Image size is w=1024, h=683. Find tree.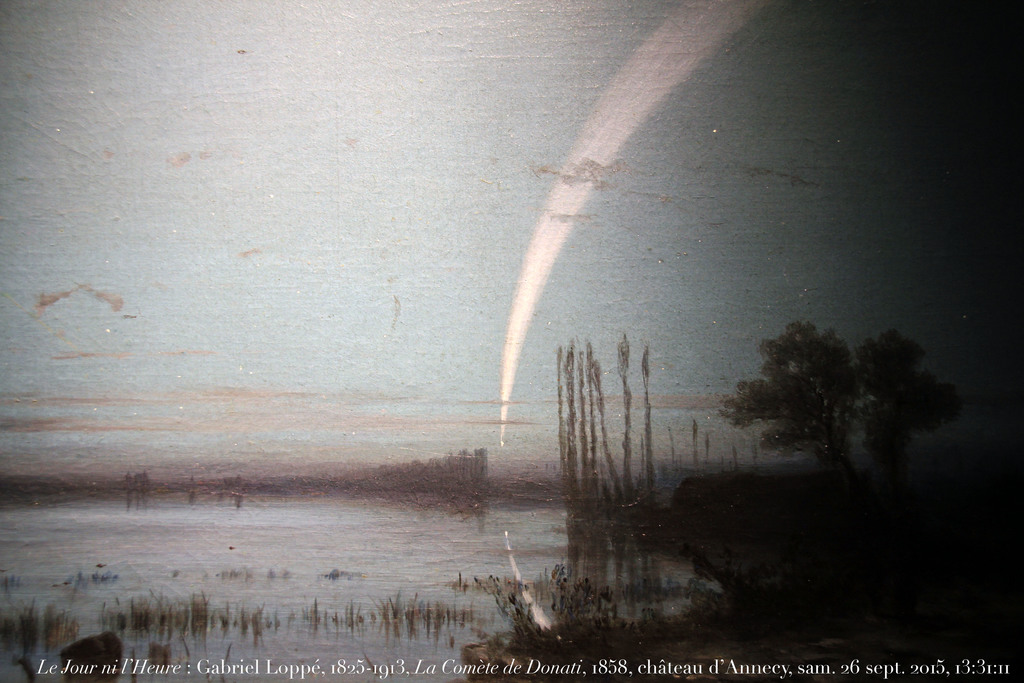
Rect(717, 311, 861, 486).
